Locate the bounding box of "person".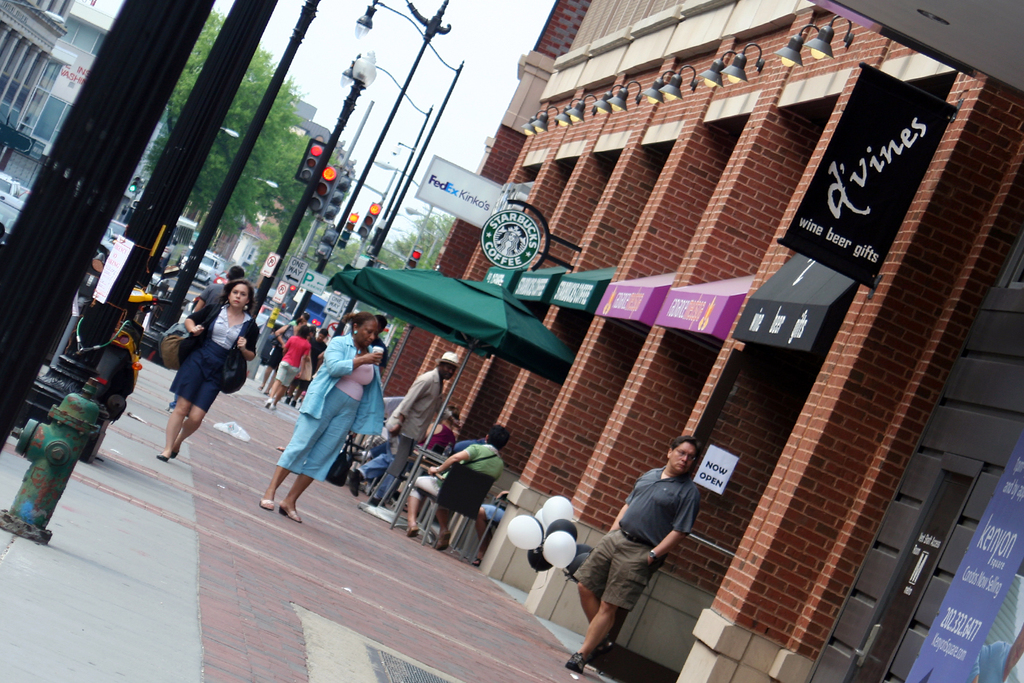
Bounding box: 263 316 317 411.
